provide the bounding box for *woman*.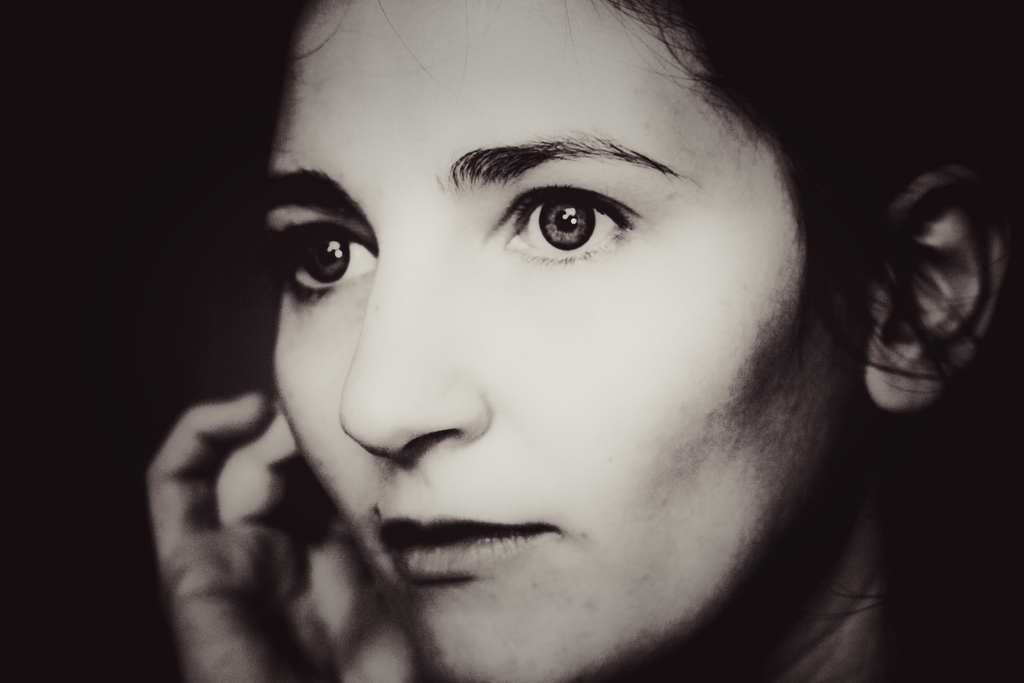
box(118, 0, 954, 681).
